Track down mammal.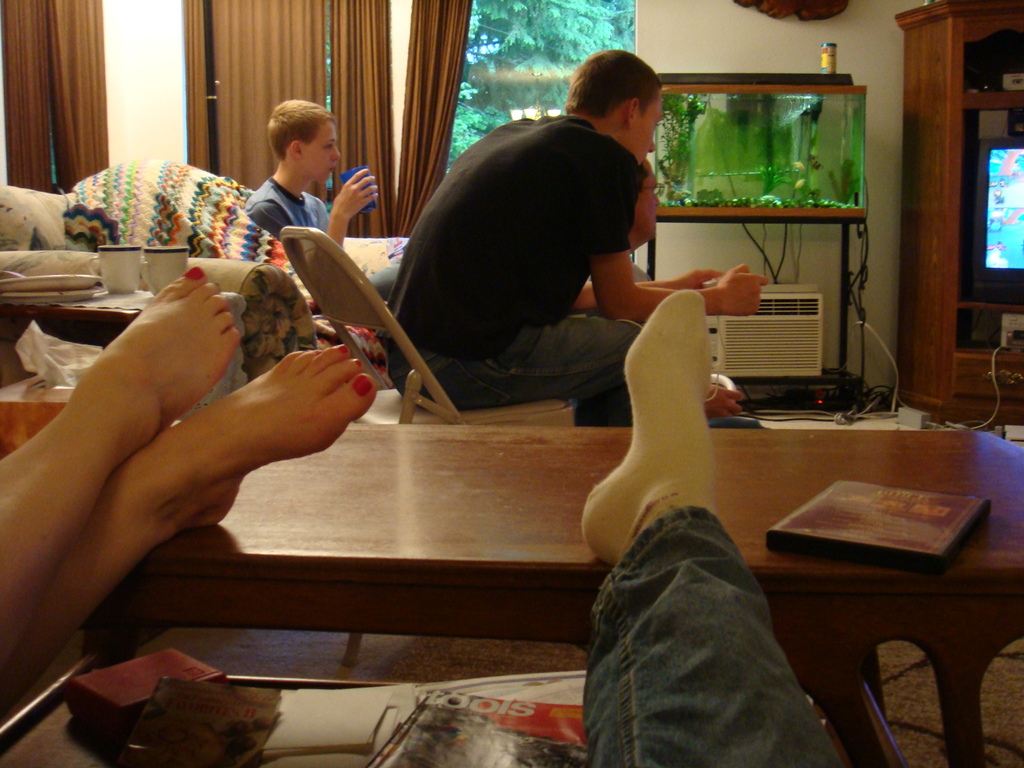
Tracked to [x1=579, y1=287, x2=846, y2=767].
